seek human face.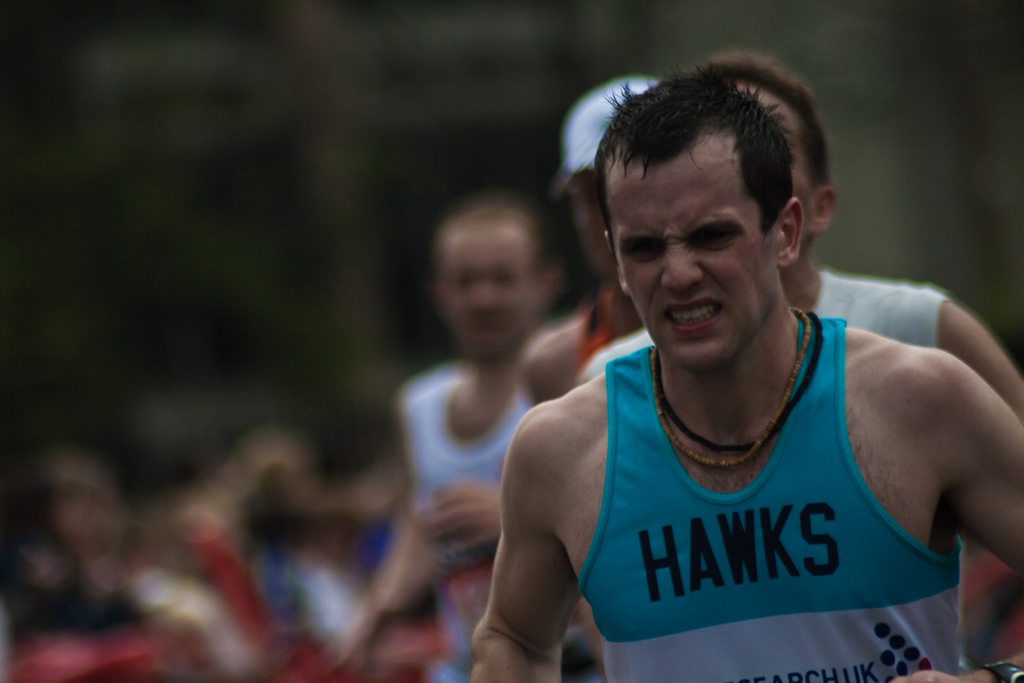
locate(603, 135, 774, 375).
